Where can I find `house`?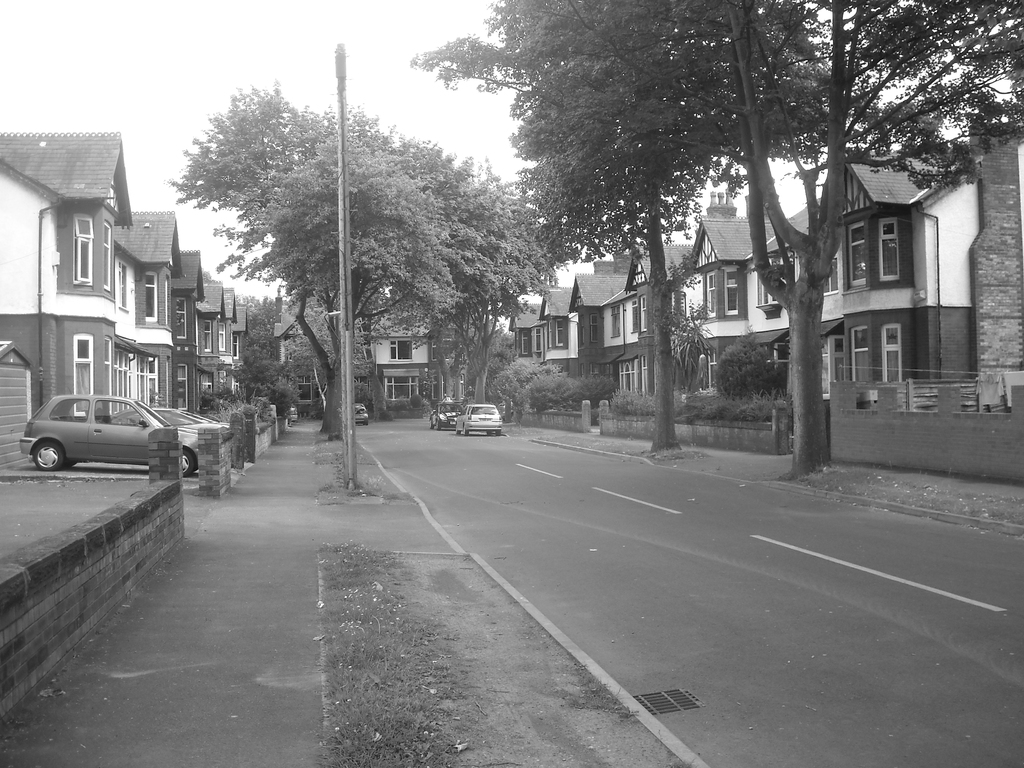
You can find it at pyautogui.locateOnScreen(529, 289, 571, 383).
